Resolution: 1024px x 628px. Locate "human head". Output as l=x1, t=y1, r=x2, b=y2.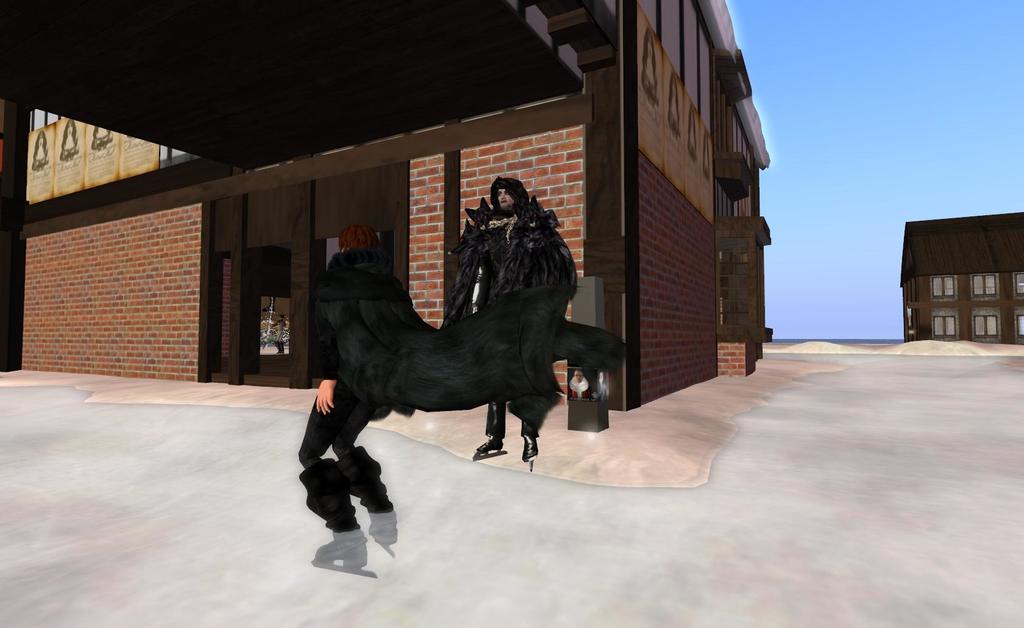
l=492, t=178, r=527, b=211.
